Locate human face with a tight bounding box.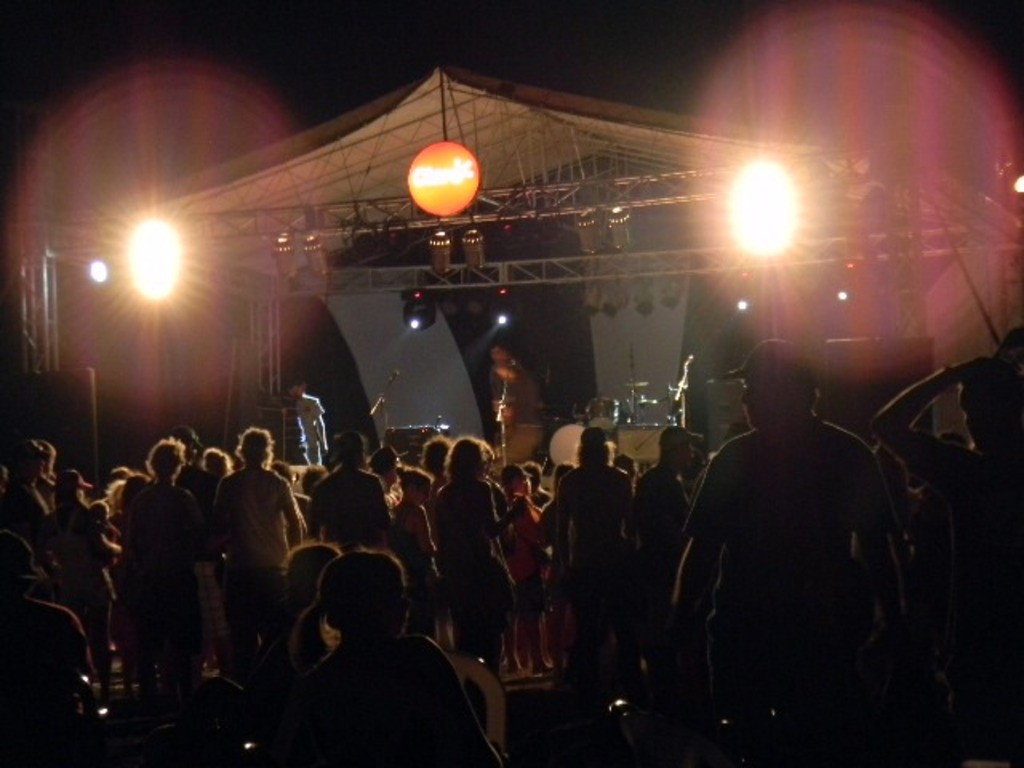
bbox=[739, 378, 787, 426].
